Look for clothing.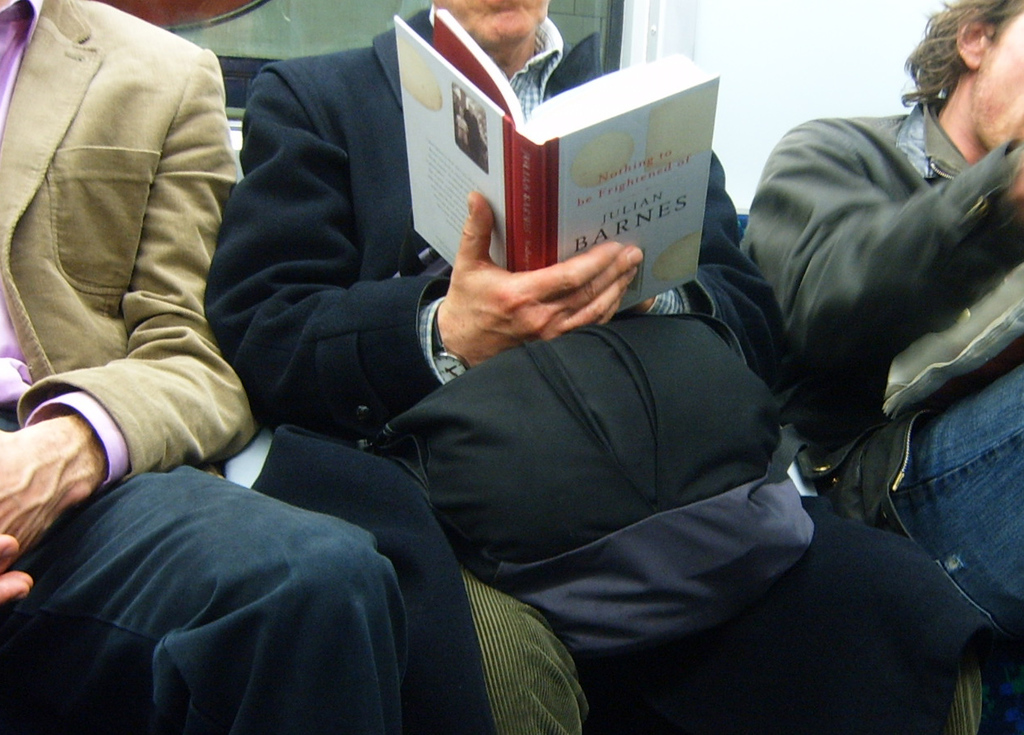
Found: 730 83 1023 541.
